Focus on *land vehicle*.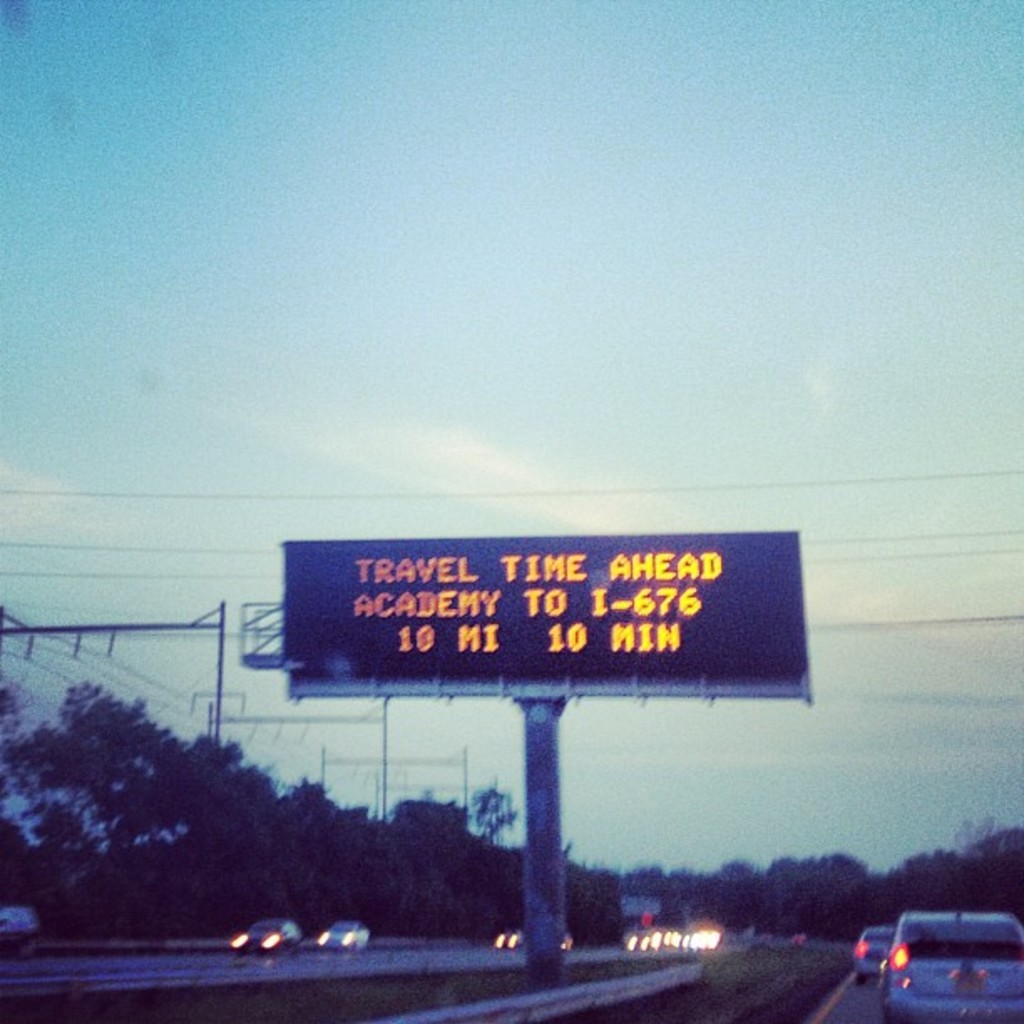
Focused at x1=238 y1=920 x2=298 y2=954.
